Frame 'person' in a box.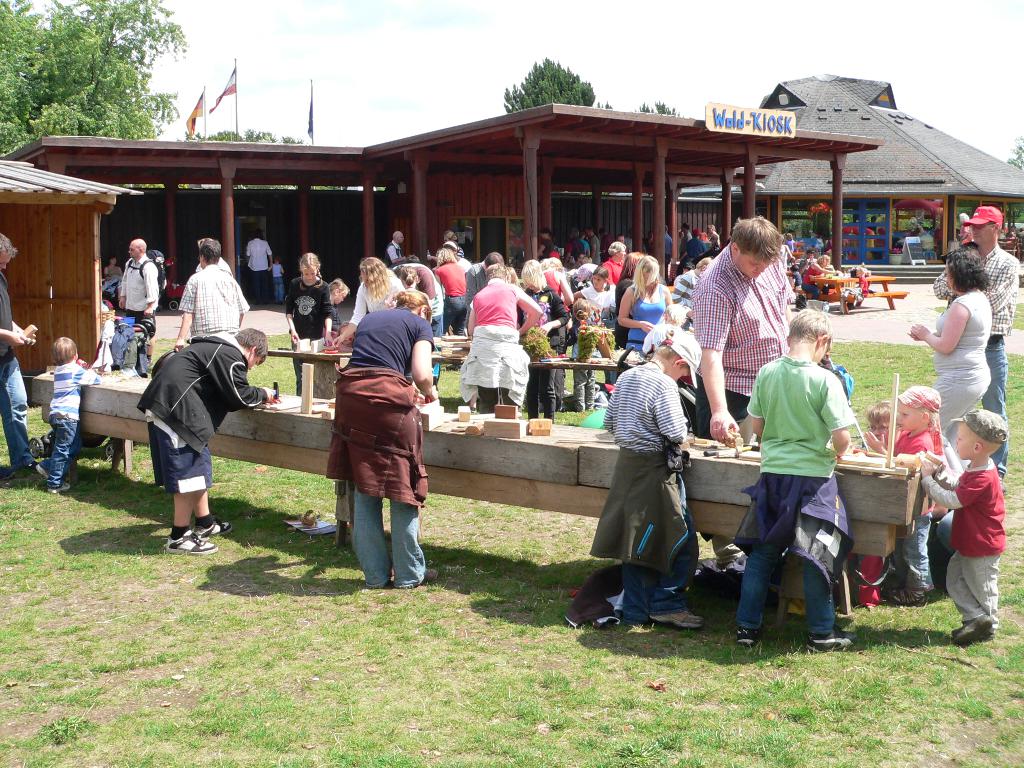
x1=536 y1=227 x2=568 y2=259.
